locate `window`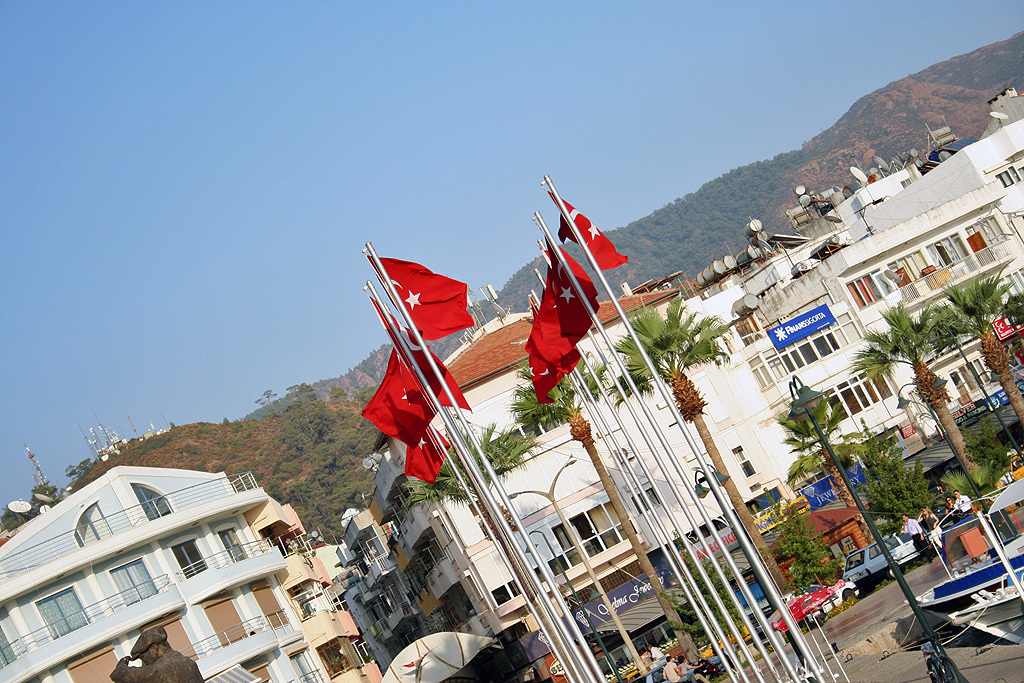
{"left": 996, "top": 173, "right": 1015, "bottom": 189}
